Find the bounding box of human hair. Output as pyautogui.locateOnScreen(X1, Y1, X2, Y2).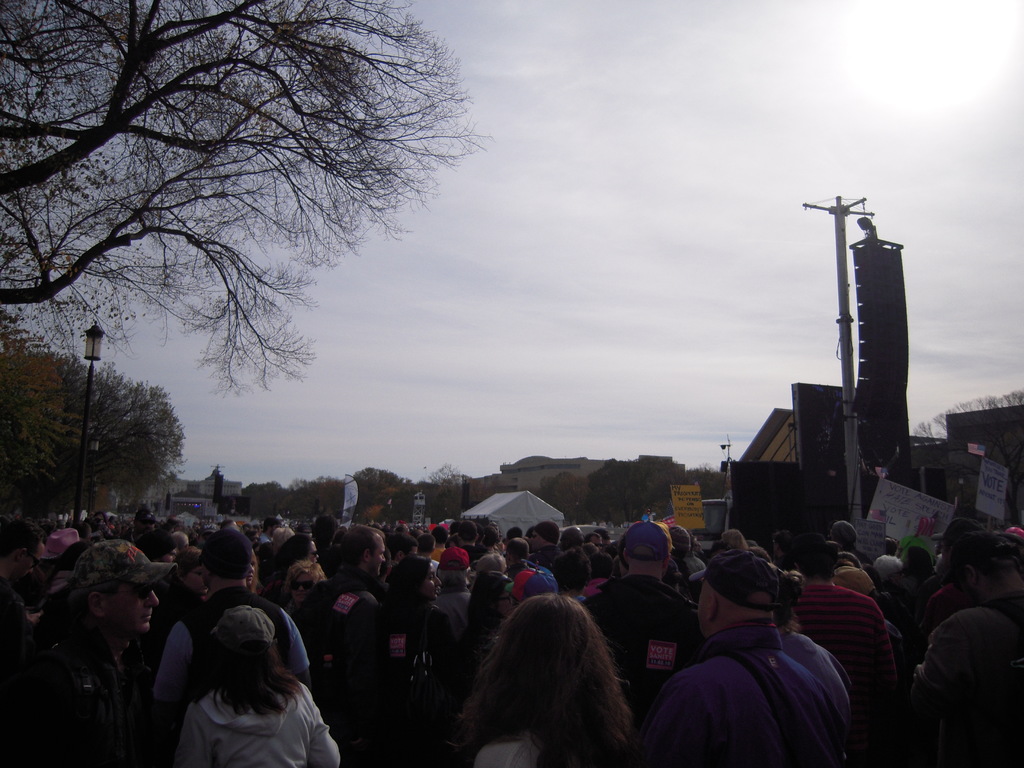
pyautogui.locateOnScreen(169, 543, 209, 580).
